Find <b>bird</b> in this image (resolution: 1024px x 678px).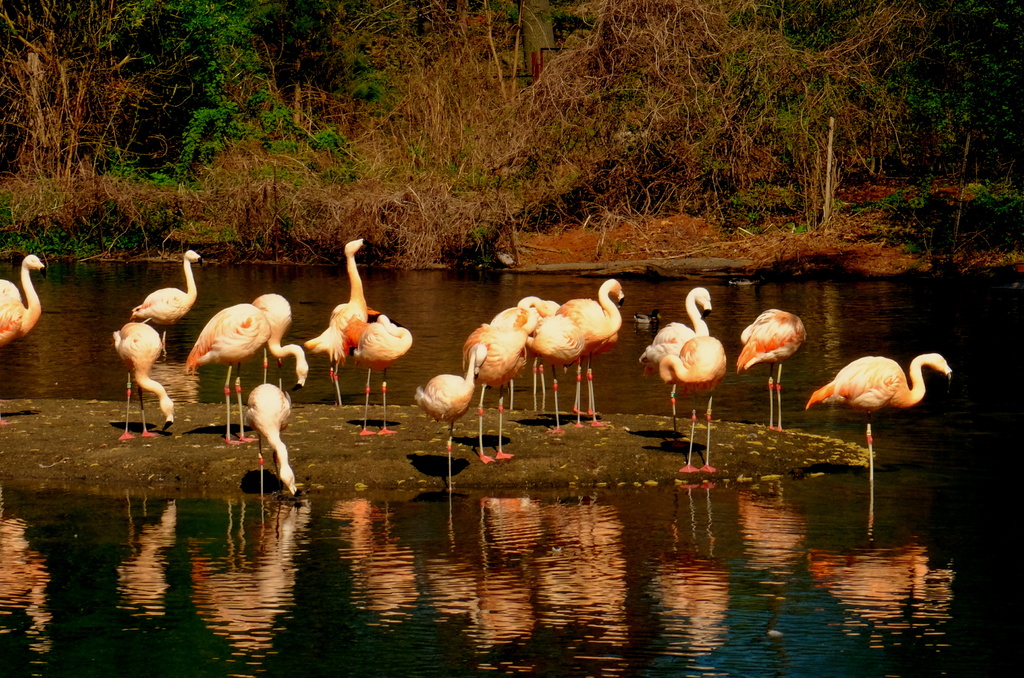
pyautogui.locateOnScreen(342, 307, 416, 440).
